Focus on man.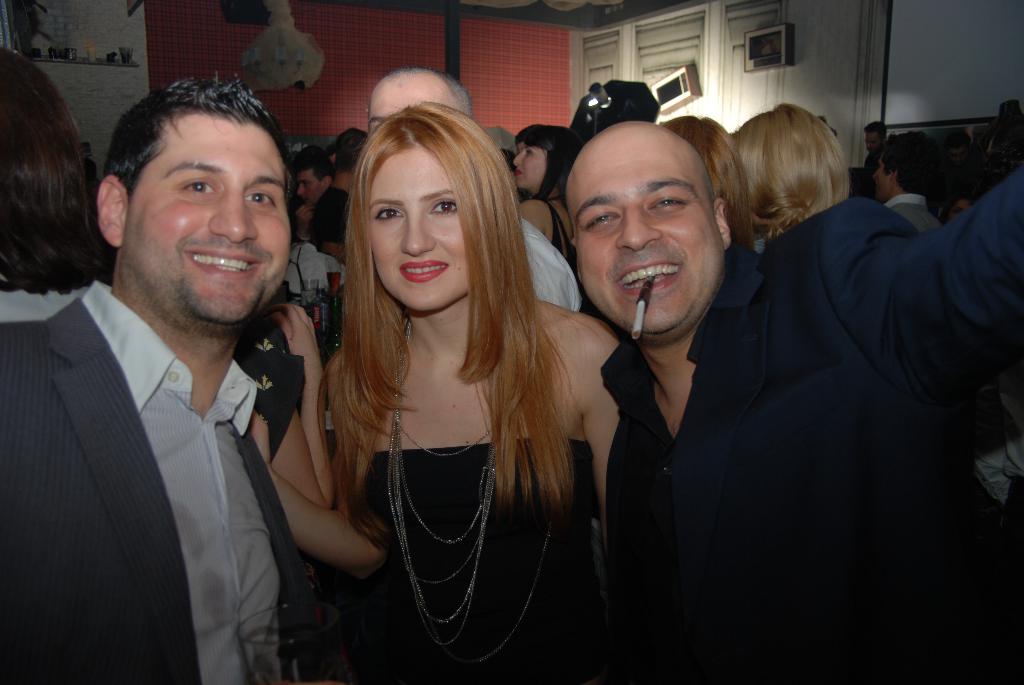
Focused at x1=2, y1=77, x2=306, y2=684.
